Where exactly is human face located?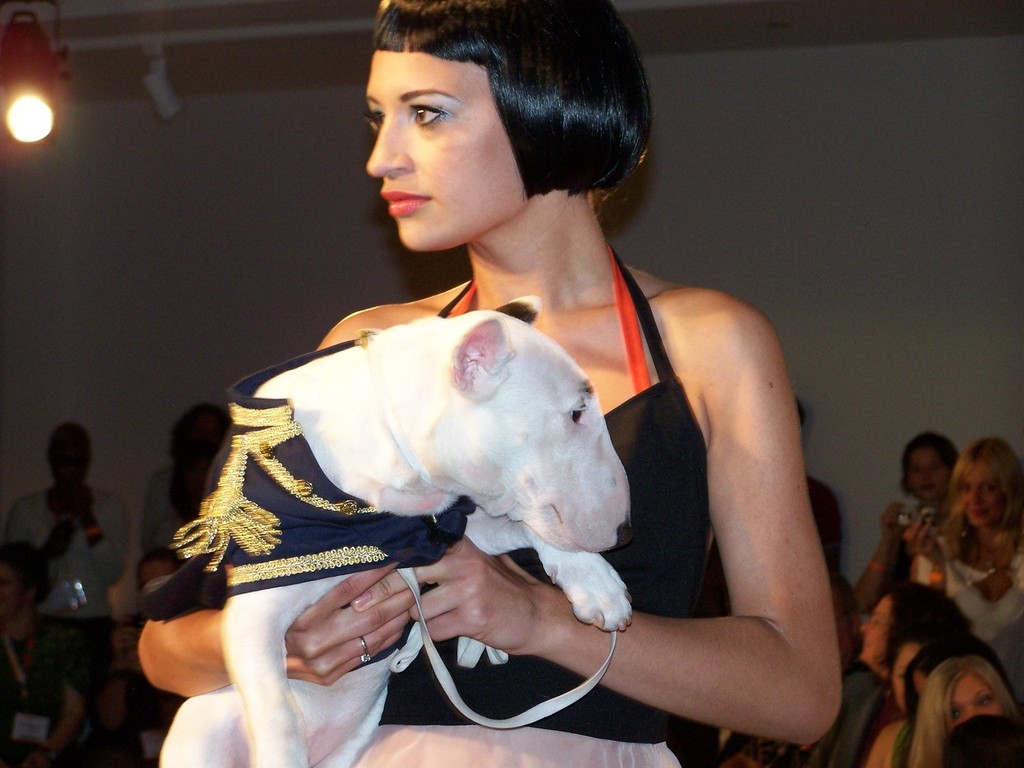
Its bounding box is box=[960, 458, 1008, 526].
